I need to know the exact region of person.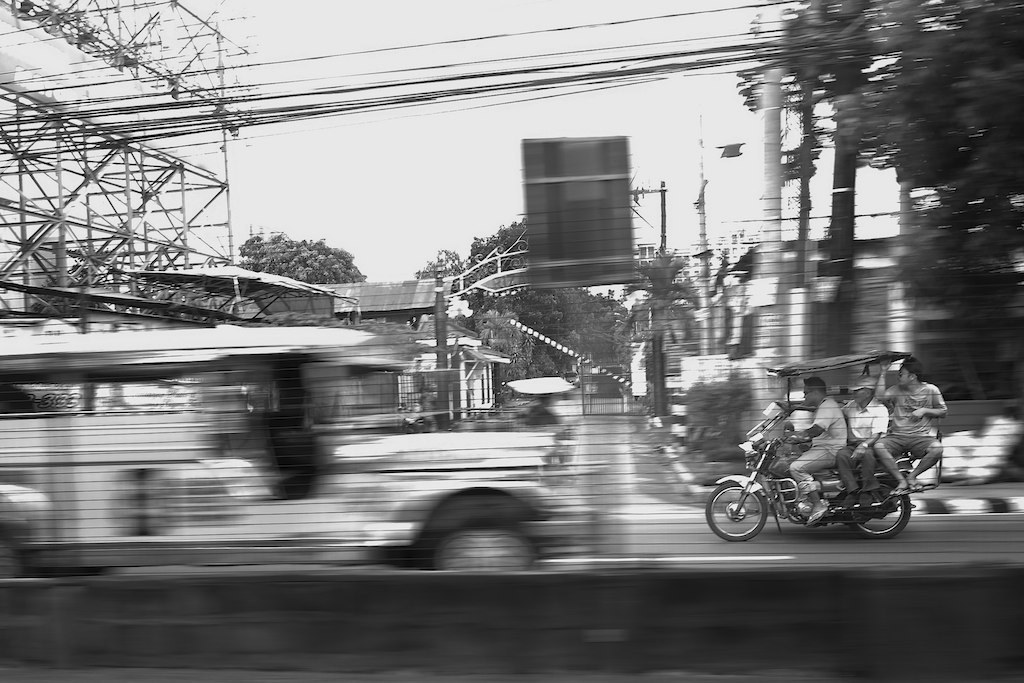
Region: pyautogui.locateOnScreen(860, 333, 941, 533).
